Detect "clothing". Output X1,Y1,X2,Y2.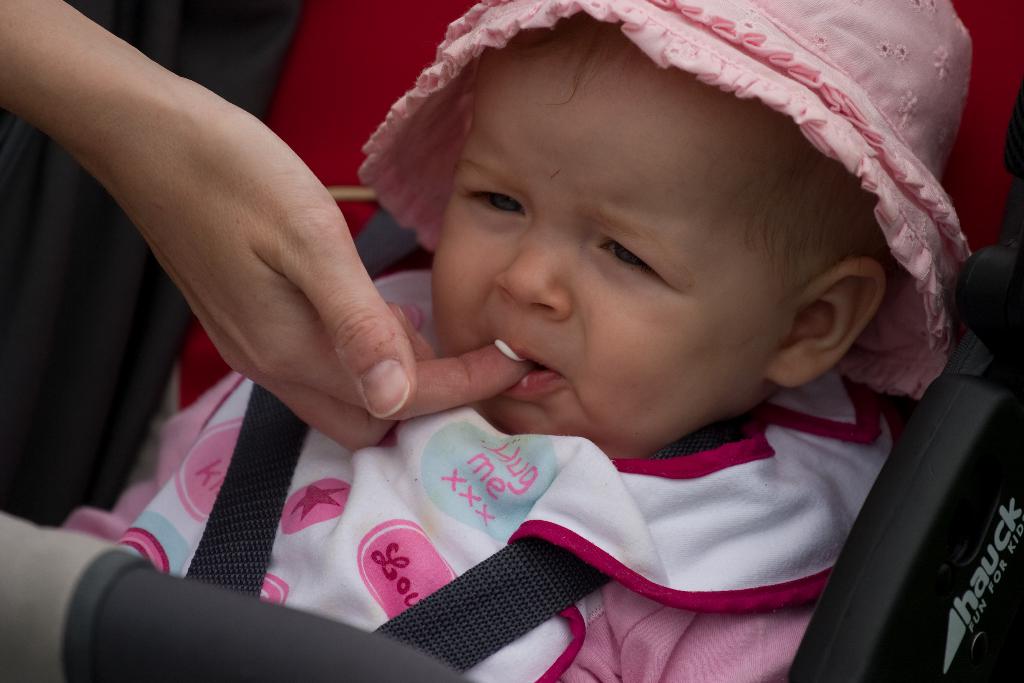
0,0,314,532.
